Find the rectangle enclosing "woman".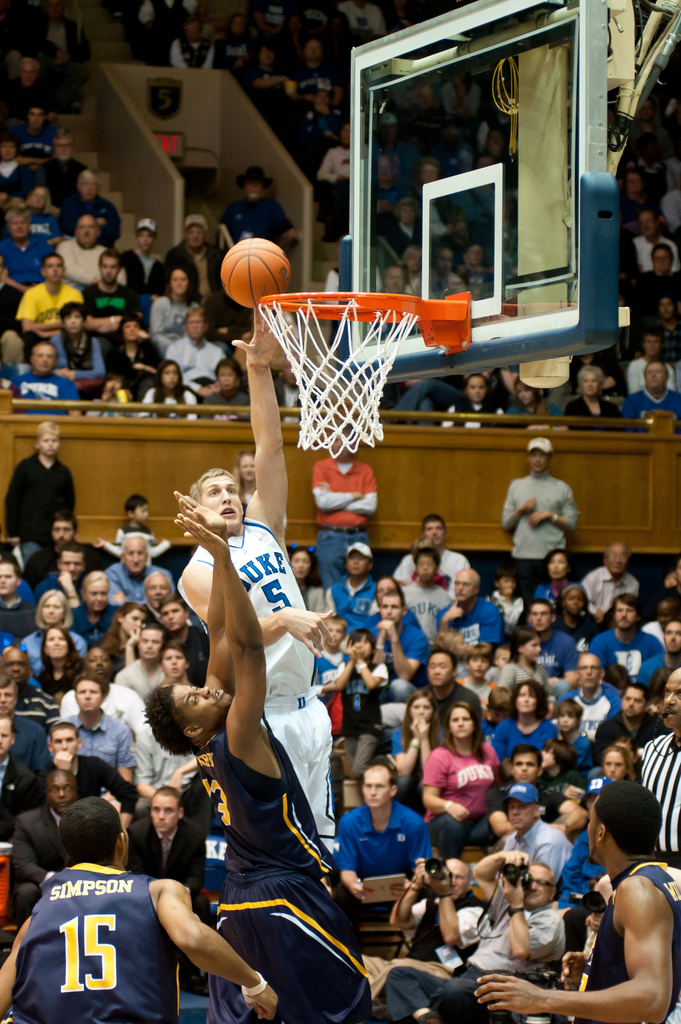
(204, 357, 249, 420).
